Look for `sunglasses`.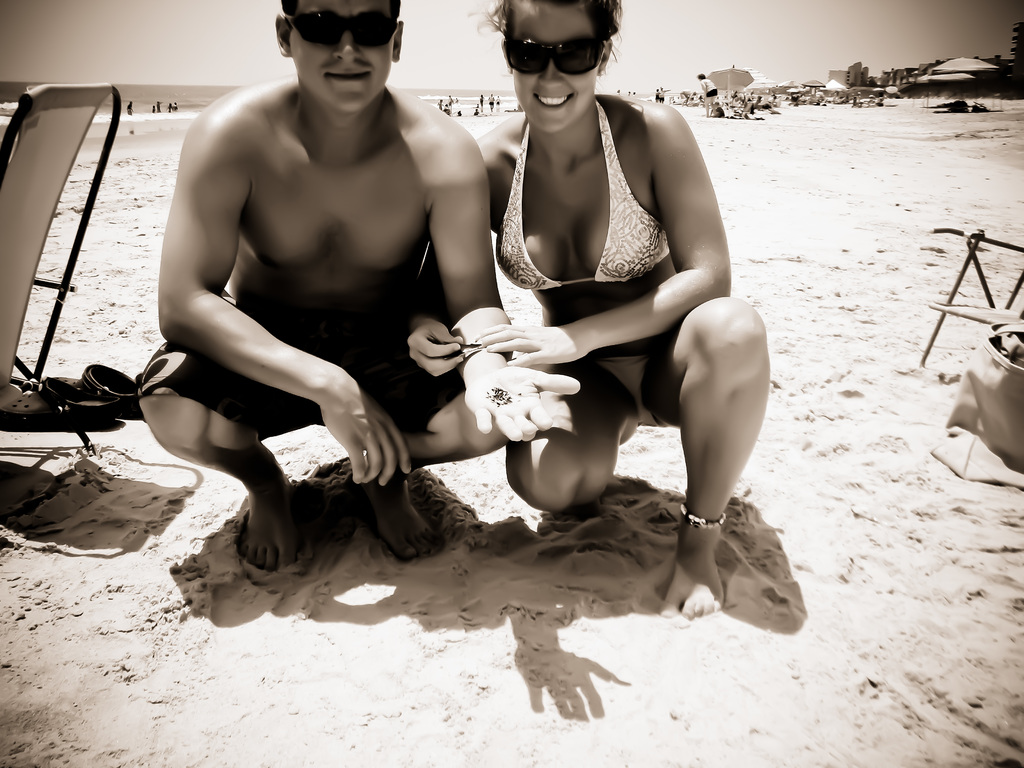
Found: l=292, t=11, r=394, b=45.
